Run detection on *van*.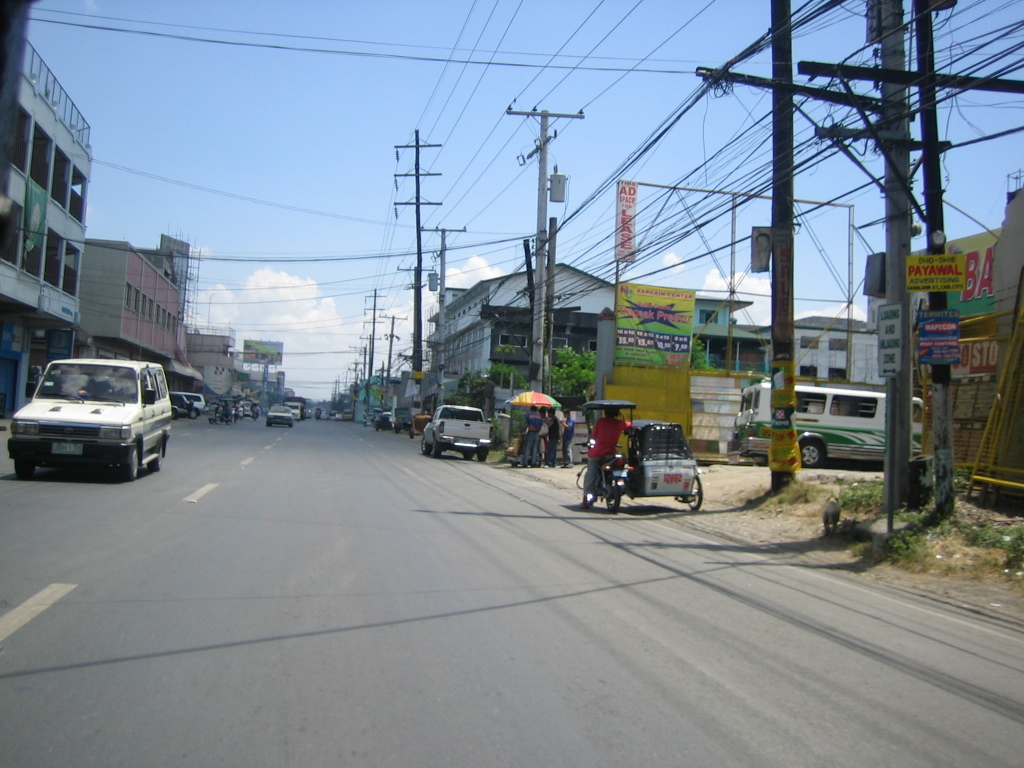
Result: 734/378/924/468.
